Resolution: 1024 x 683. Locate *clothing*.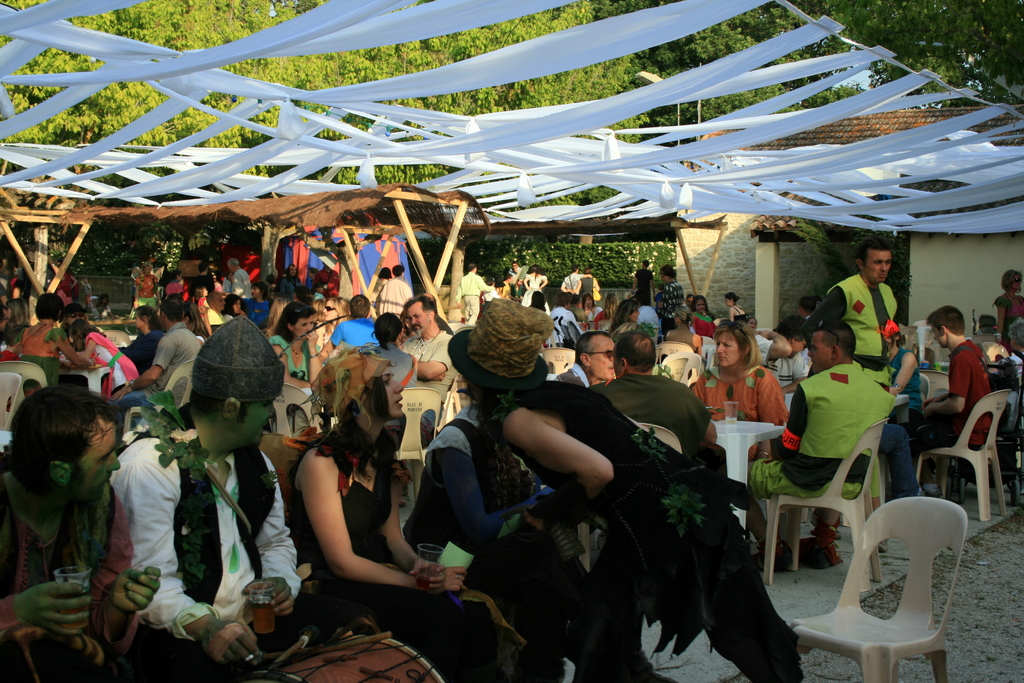
[x1=125, y1=441, x2=303, y2=675].
